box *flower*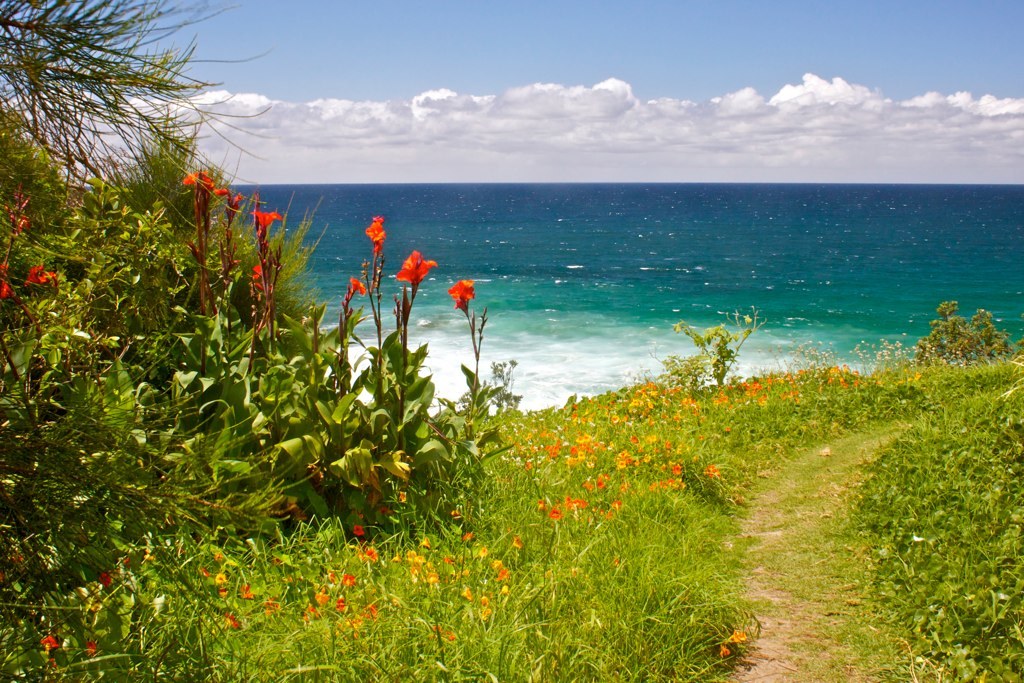
[x1=1, y1=572, x2=7, y2=586]
